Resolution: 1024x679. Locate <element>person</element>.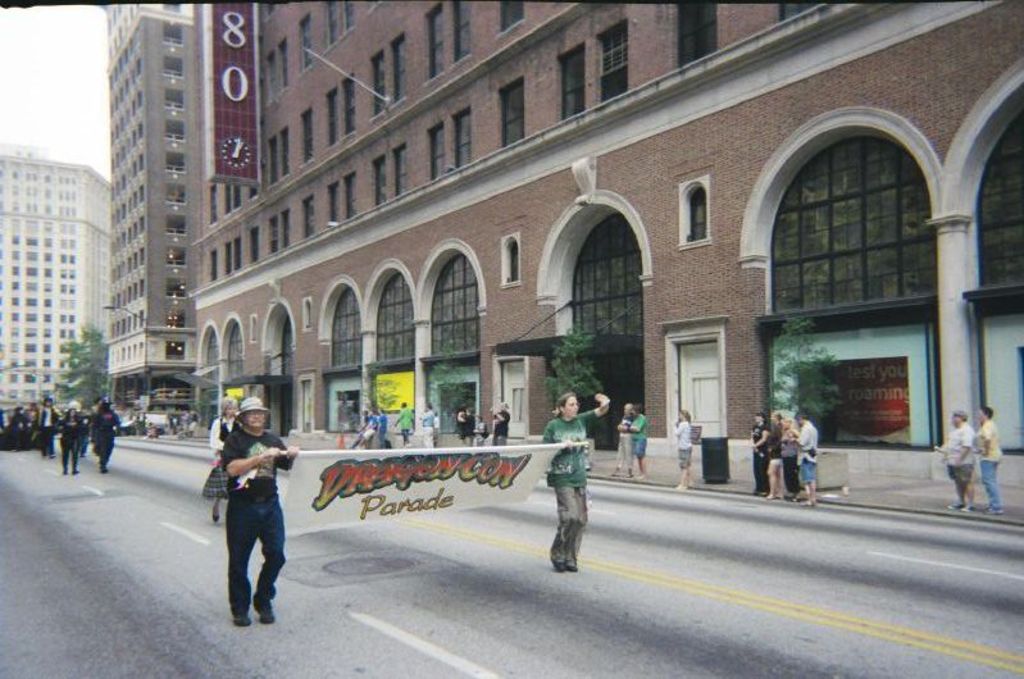
[x1=190, y1=407, x2=196, y2=438].
